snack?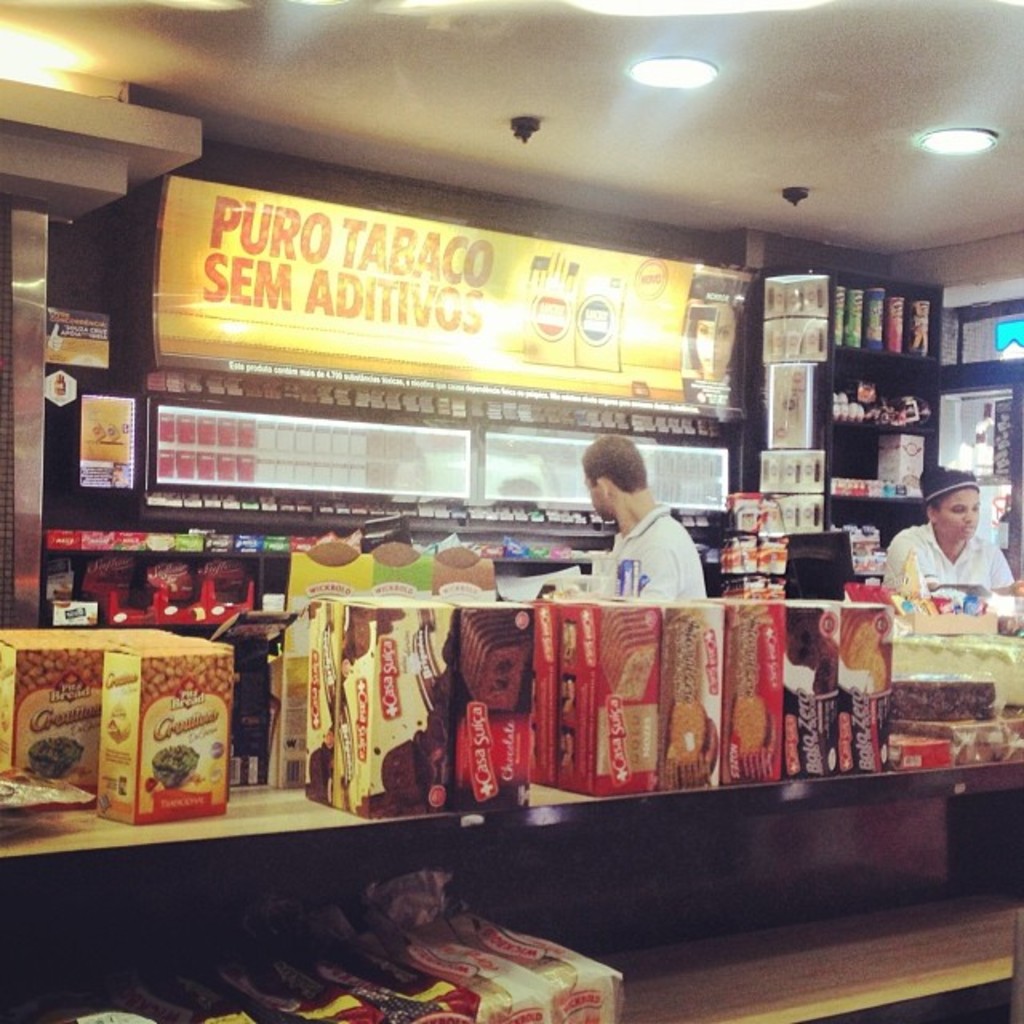
(454, 610, 539, 714)
